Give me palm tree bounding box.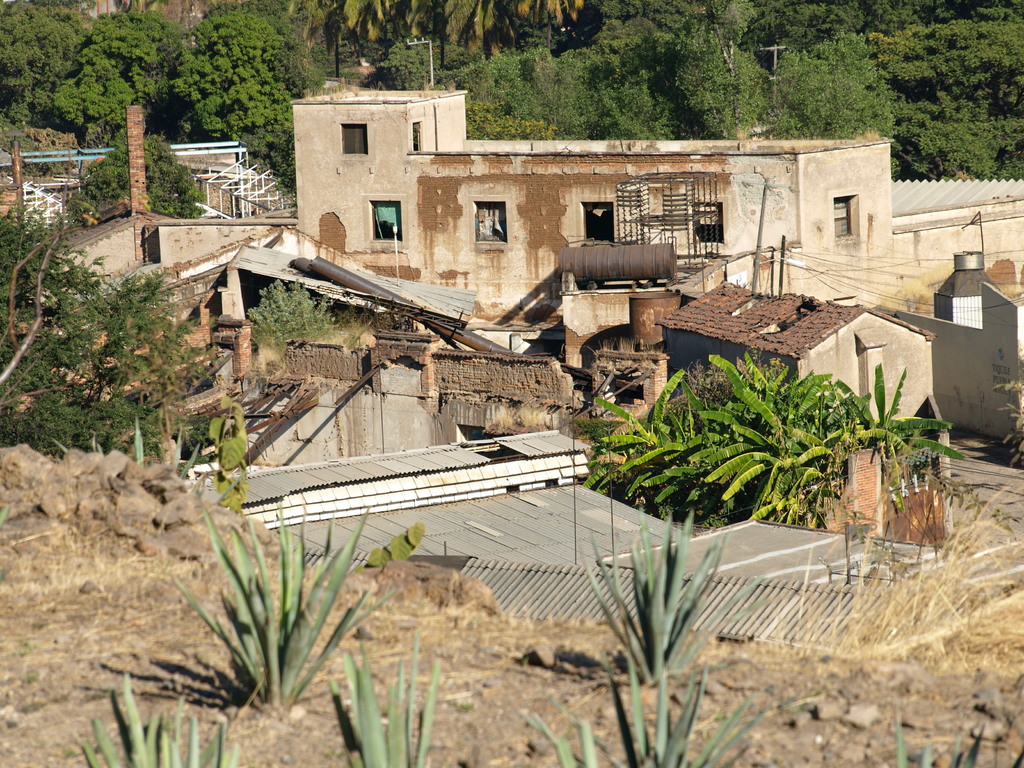
[598, 379, 698, 500].
